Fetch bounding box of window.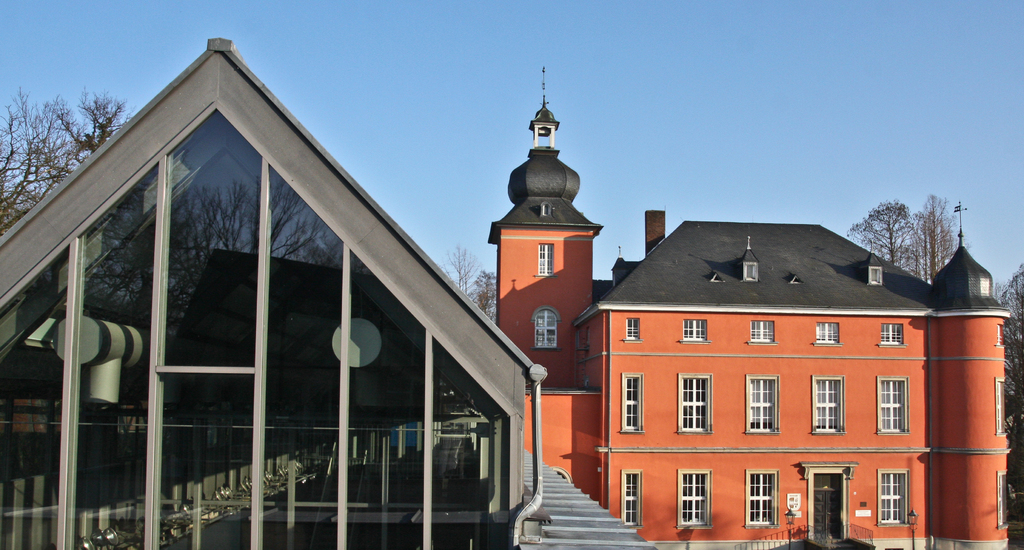
Bbox: l=745, t=374, r=775, b=432.
